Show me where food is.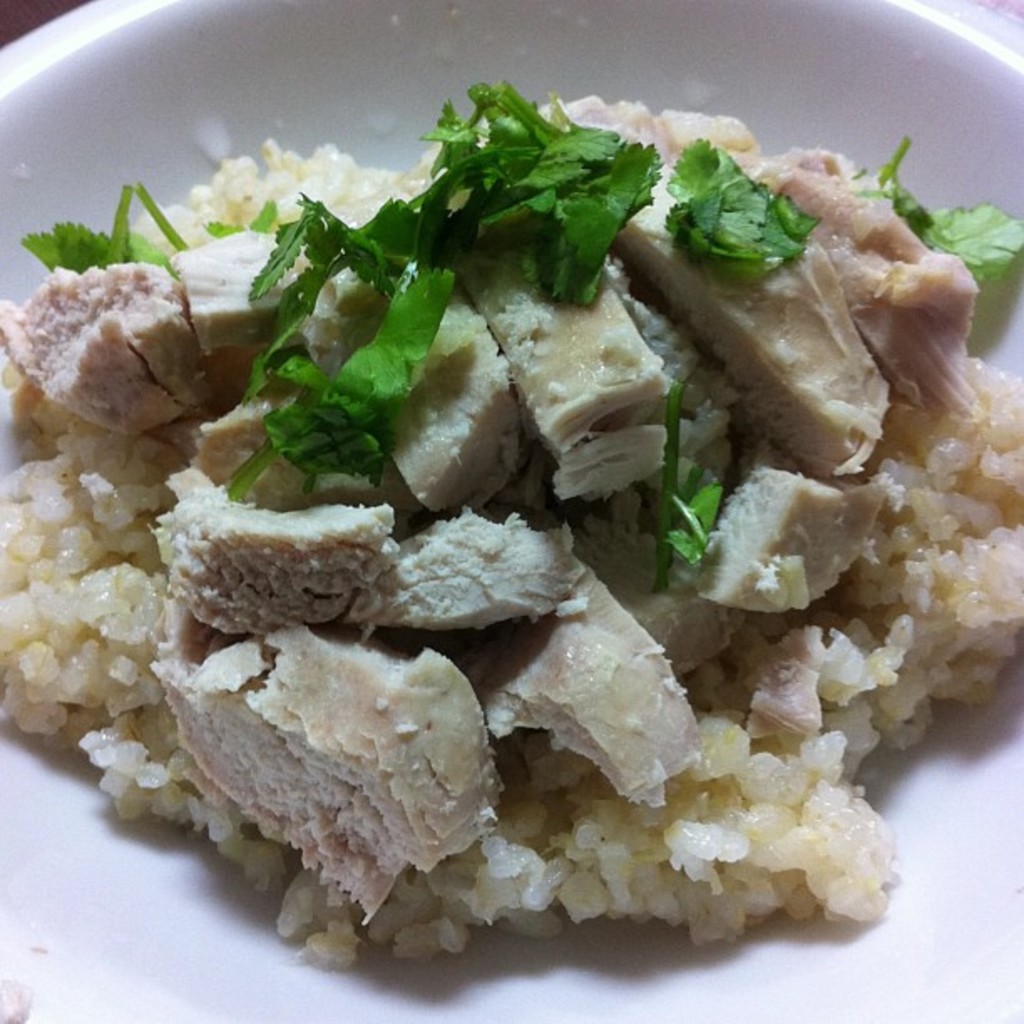
food is at {"x1": 5, "y1": 22, "x2": 992, "y2": 947}.
